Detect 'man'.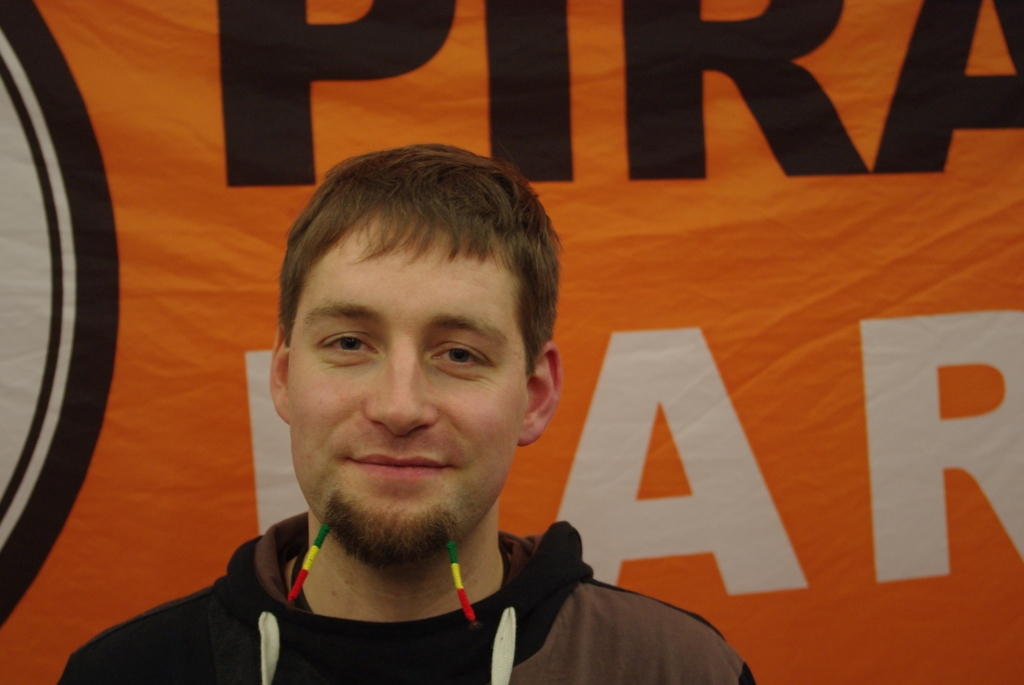
Detected at Rect(132, 161, 672, 681).
